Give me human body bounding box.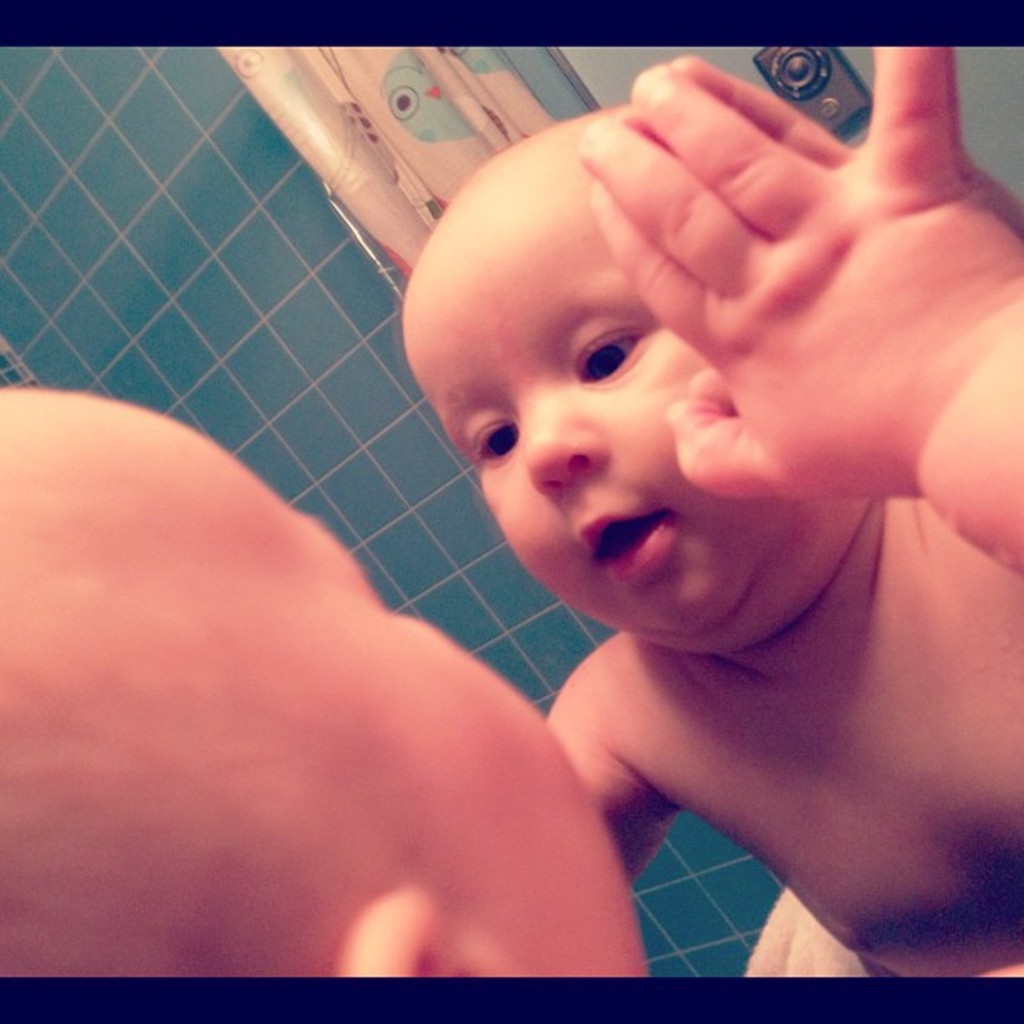
left=0, top=32, right=1022, bottom=979.
